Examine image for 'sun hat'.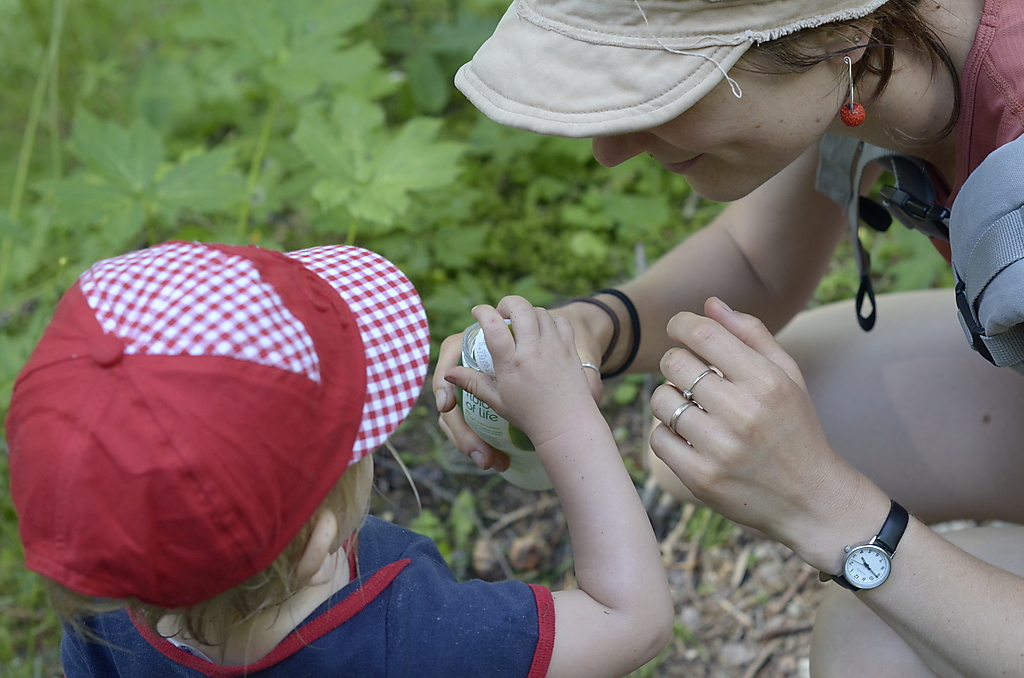
Examination result: BBox(446, 0, 897, 136).
